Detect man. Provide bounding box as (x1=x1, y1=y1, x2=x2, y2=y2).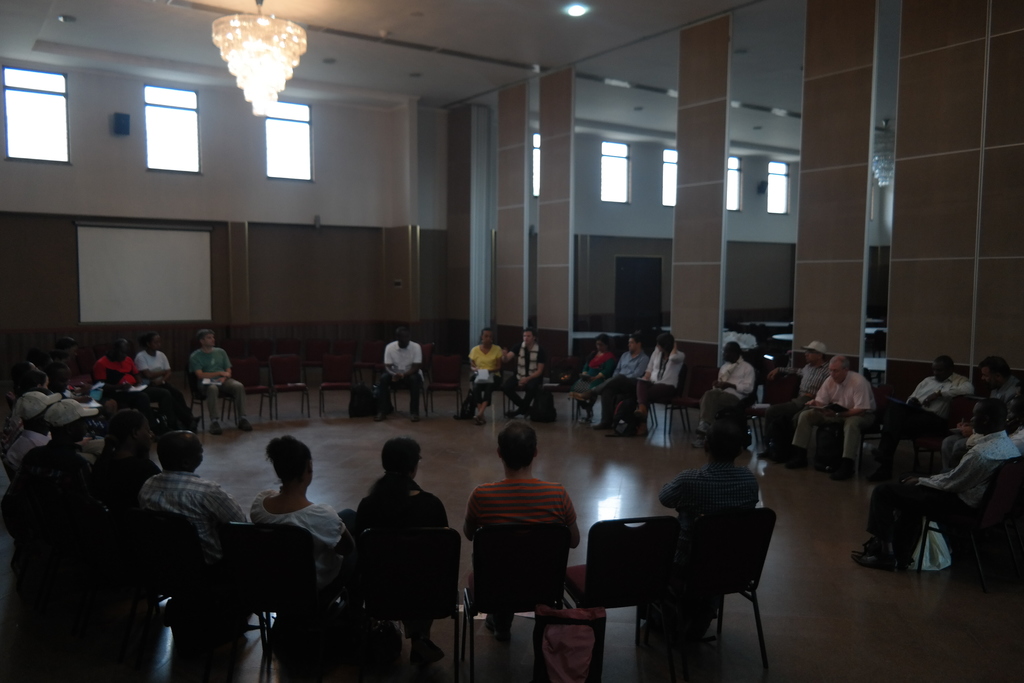
(x1=143, y1=428, x2=250, y2=563).
